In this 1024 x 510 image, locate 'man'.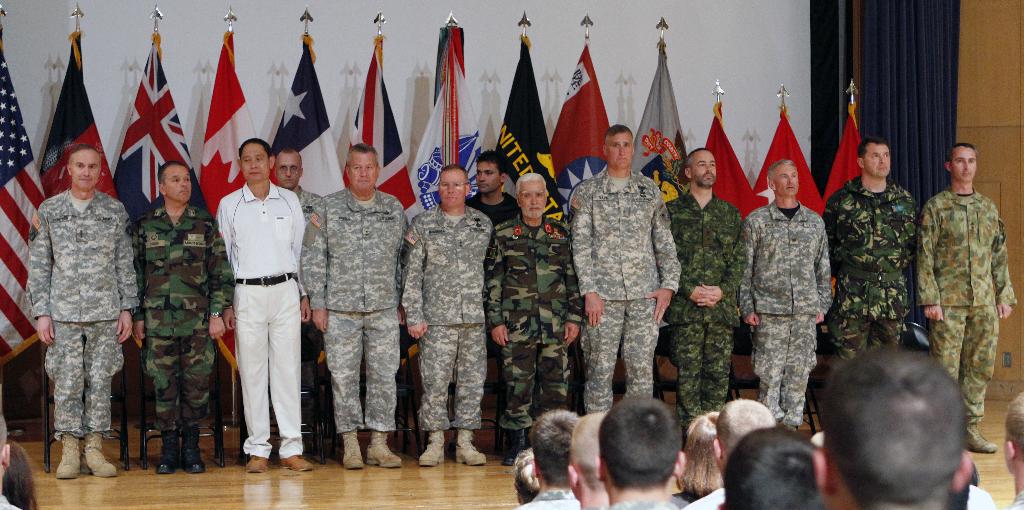
Bounding box: (131, 161, 234, 474).
